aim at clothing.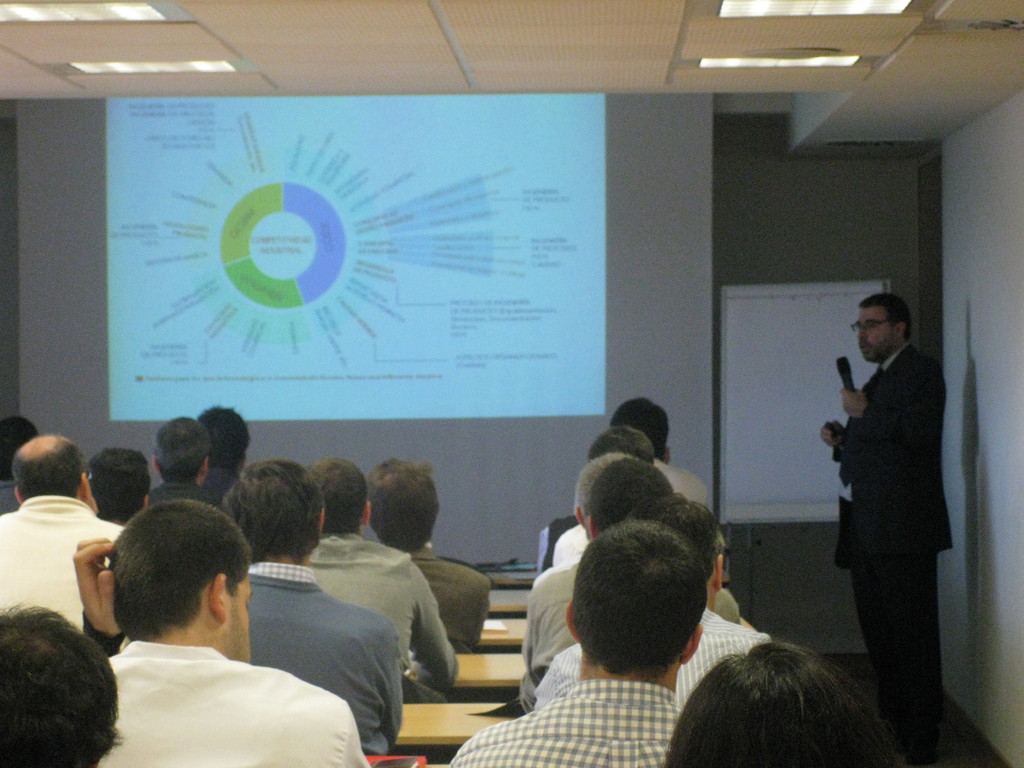
Aimed at Rect(242, 558, 424, 750).
